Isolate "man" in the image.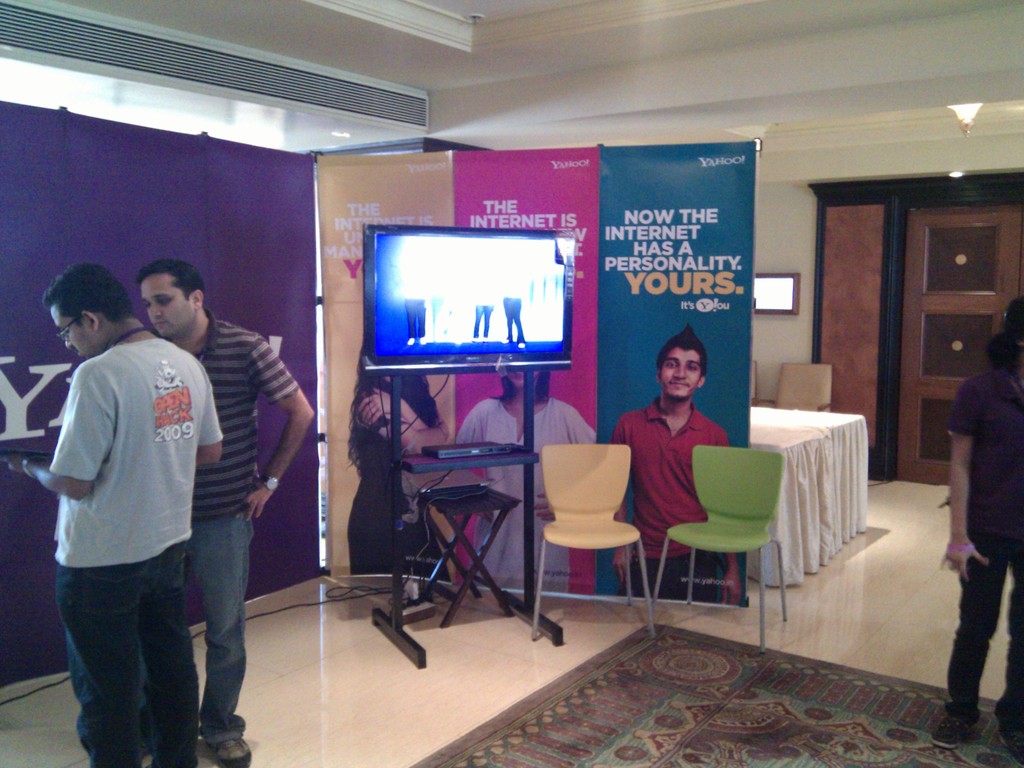
Isolated region: (left=4, top=259, right=243, bottom=767).
